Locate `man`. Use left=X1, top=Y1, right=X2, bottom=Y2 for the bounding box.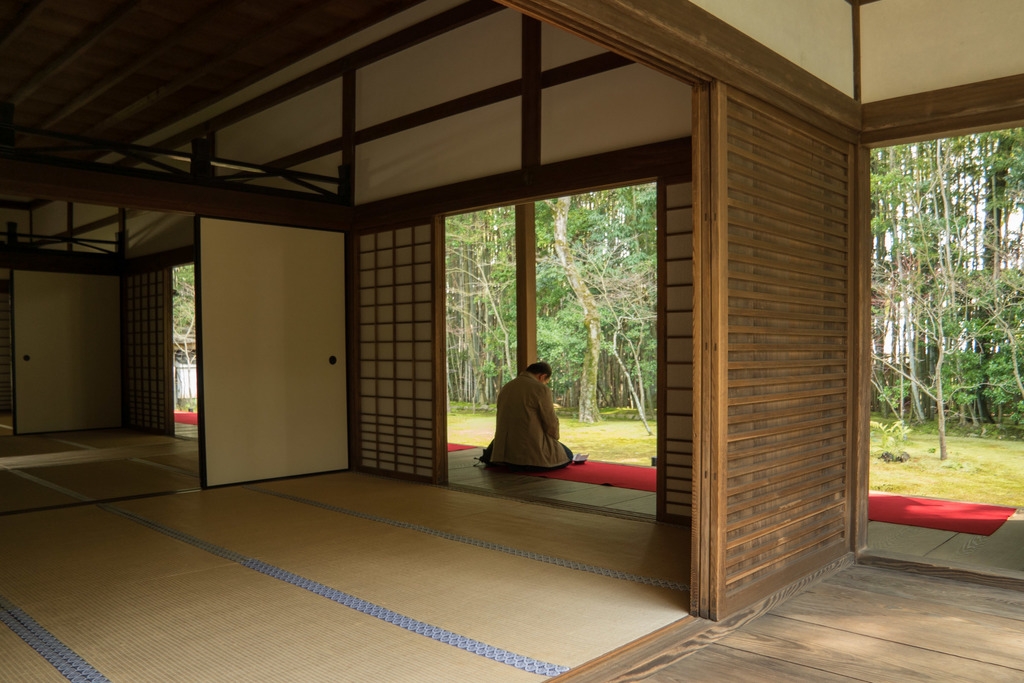
left=479, top=358, right=573, bottom=473.
